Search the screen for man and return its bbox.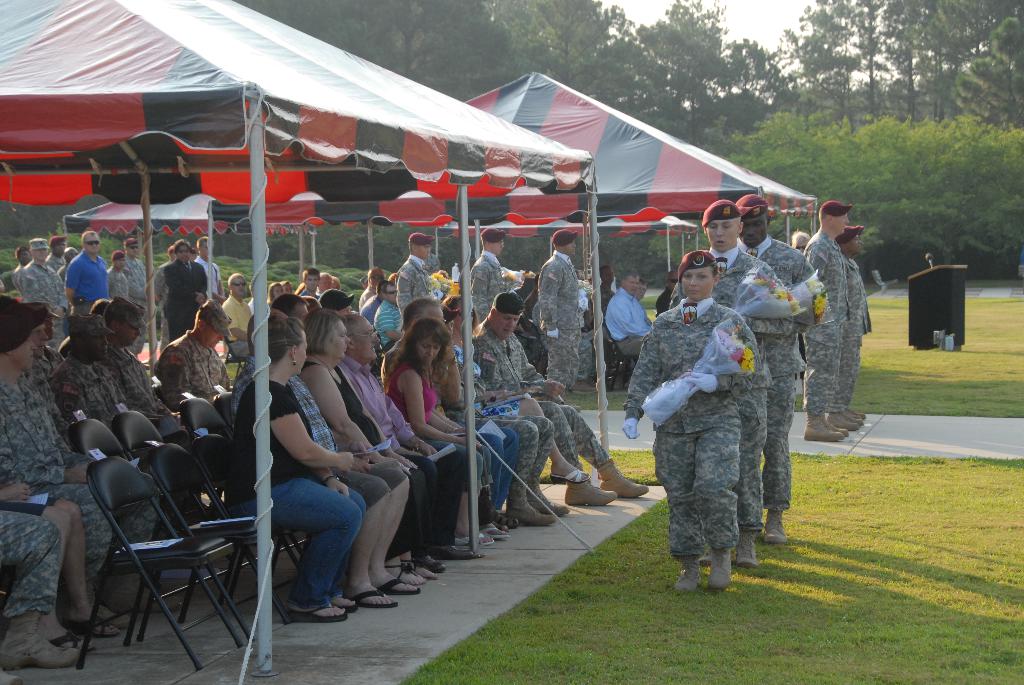
Found: [339,311,470,569].
